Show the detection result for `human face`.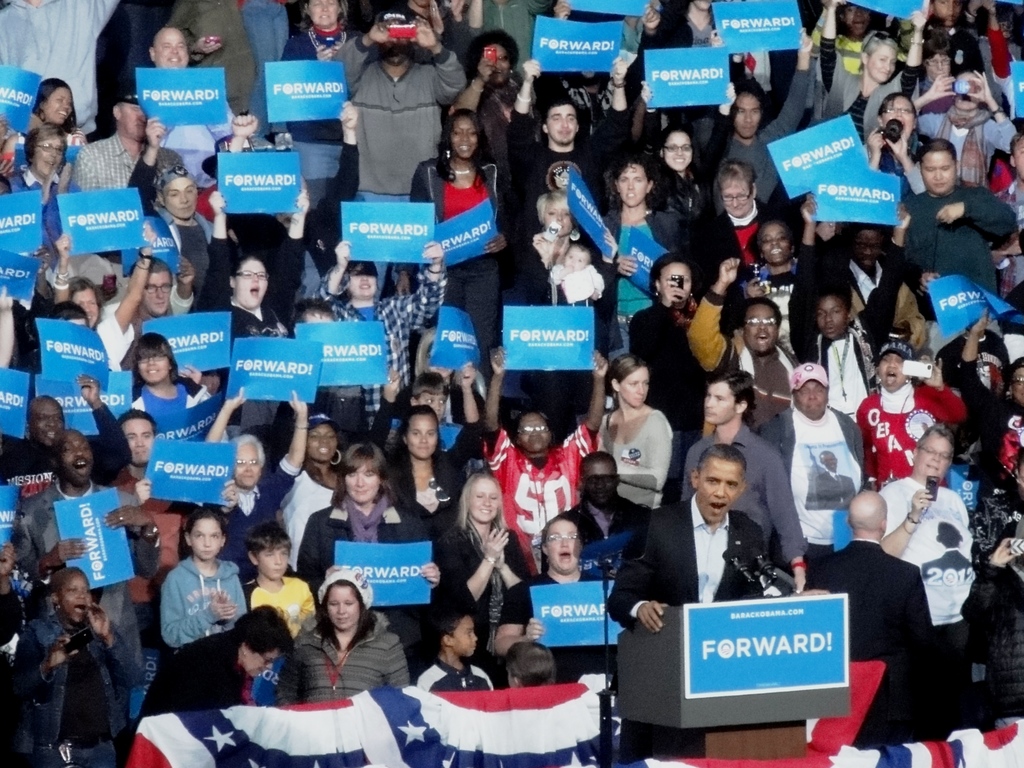
620/364/653/406.
